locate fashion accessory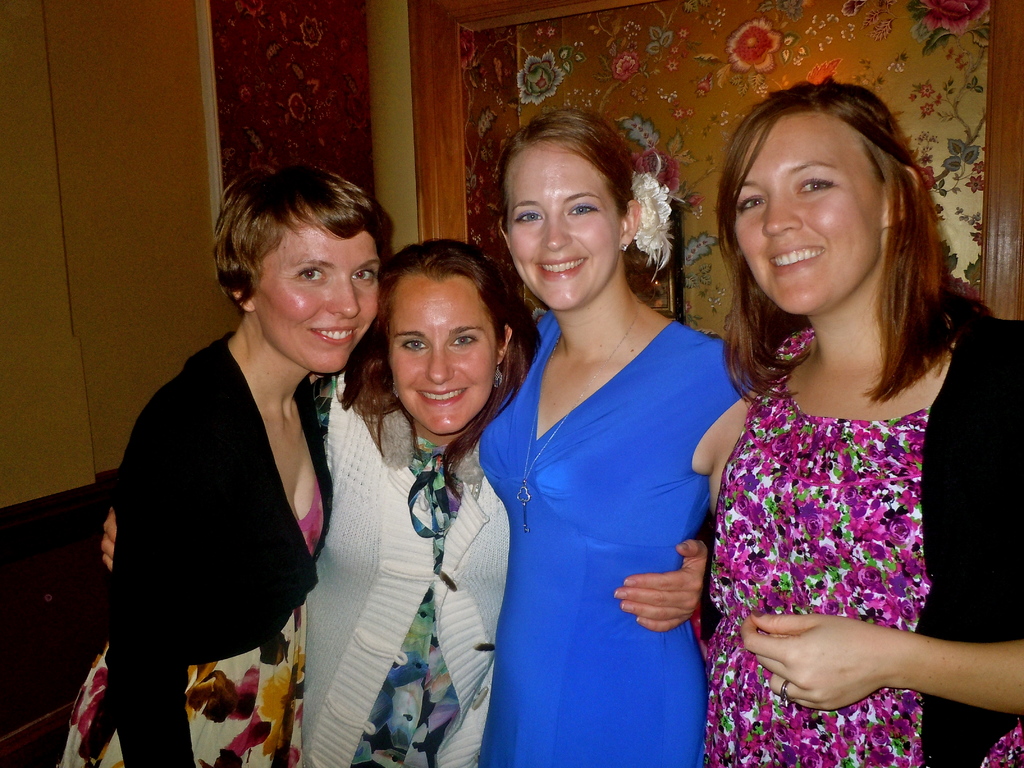
detection(625, 146, 689, 278)
